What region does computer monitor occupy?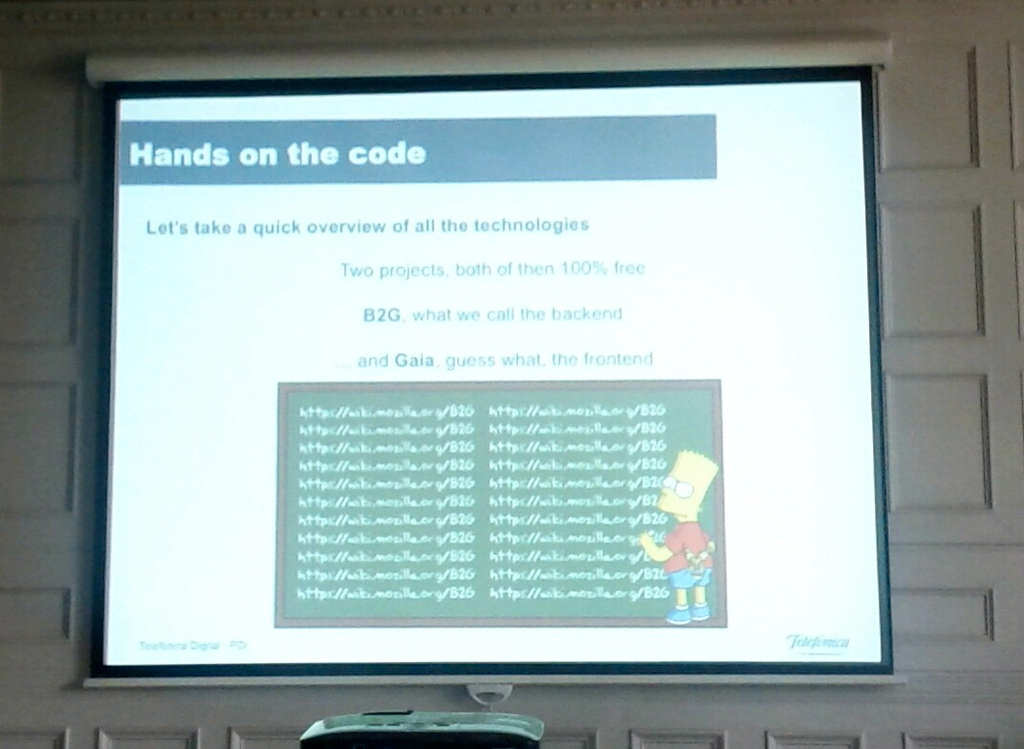
box=[0, 55, 964, 748].
